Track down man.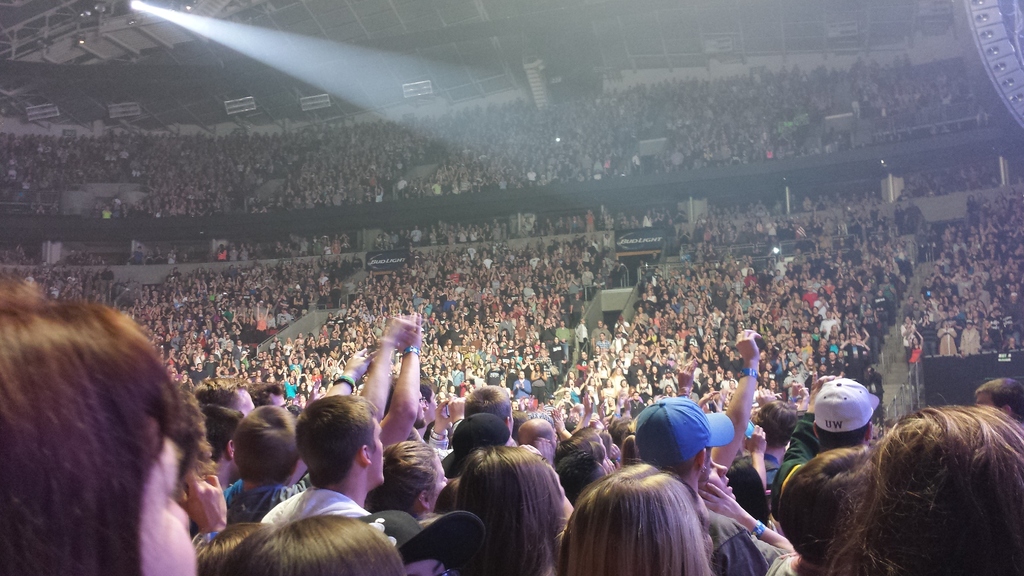
Tracked to BBox(256, 393, 385, 530).
